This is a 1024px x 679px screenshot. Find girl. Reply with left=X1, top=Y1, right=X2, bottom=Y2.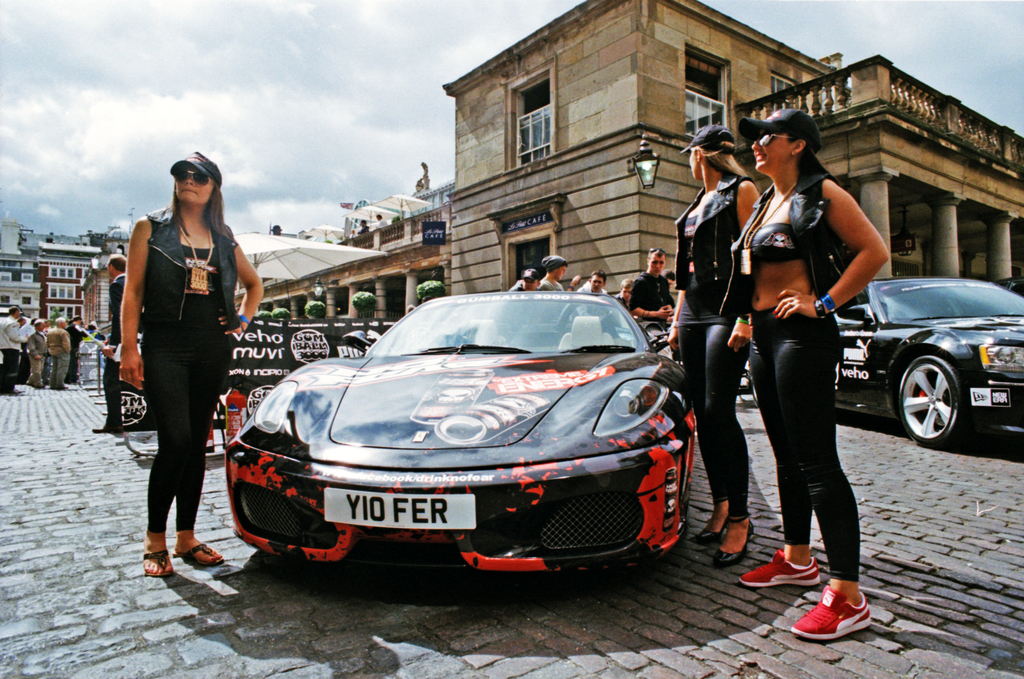
left=658, top=120, right=776, bottom=576.
